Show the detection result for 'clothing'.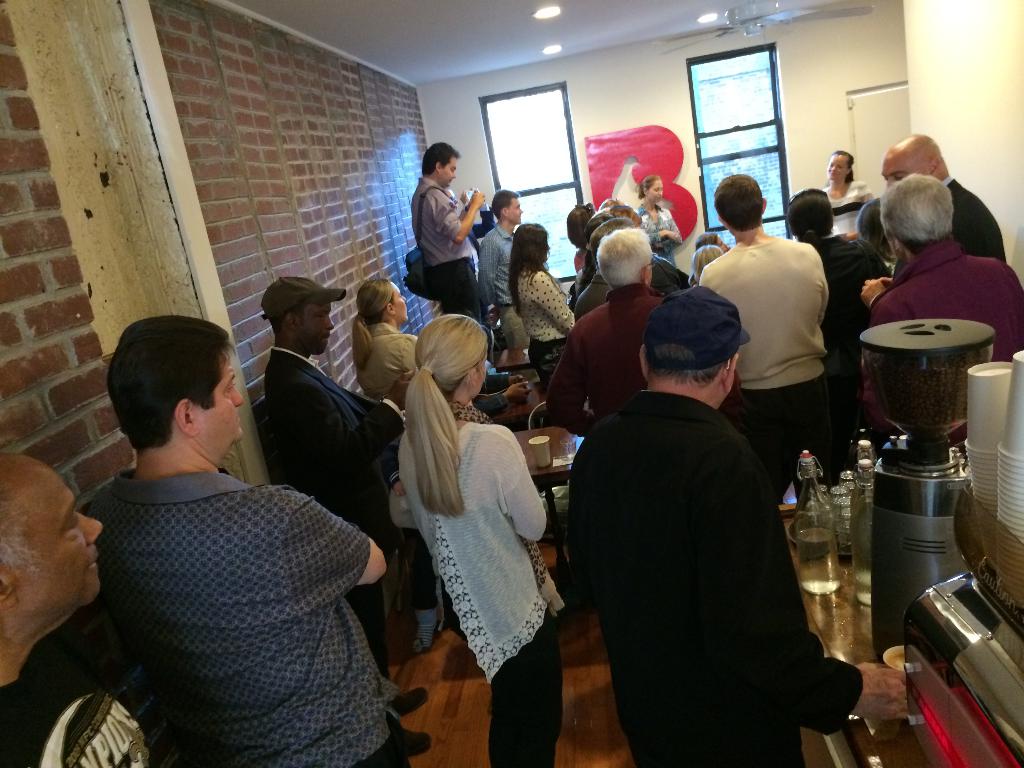
0, 626, 161, 767.
